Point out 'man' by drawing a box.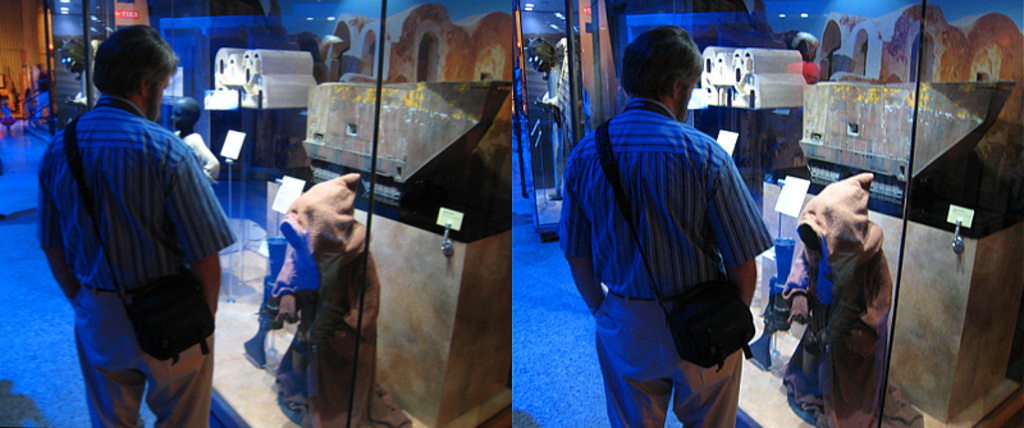
bbox=(564, 21, 780, 422).
